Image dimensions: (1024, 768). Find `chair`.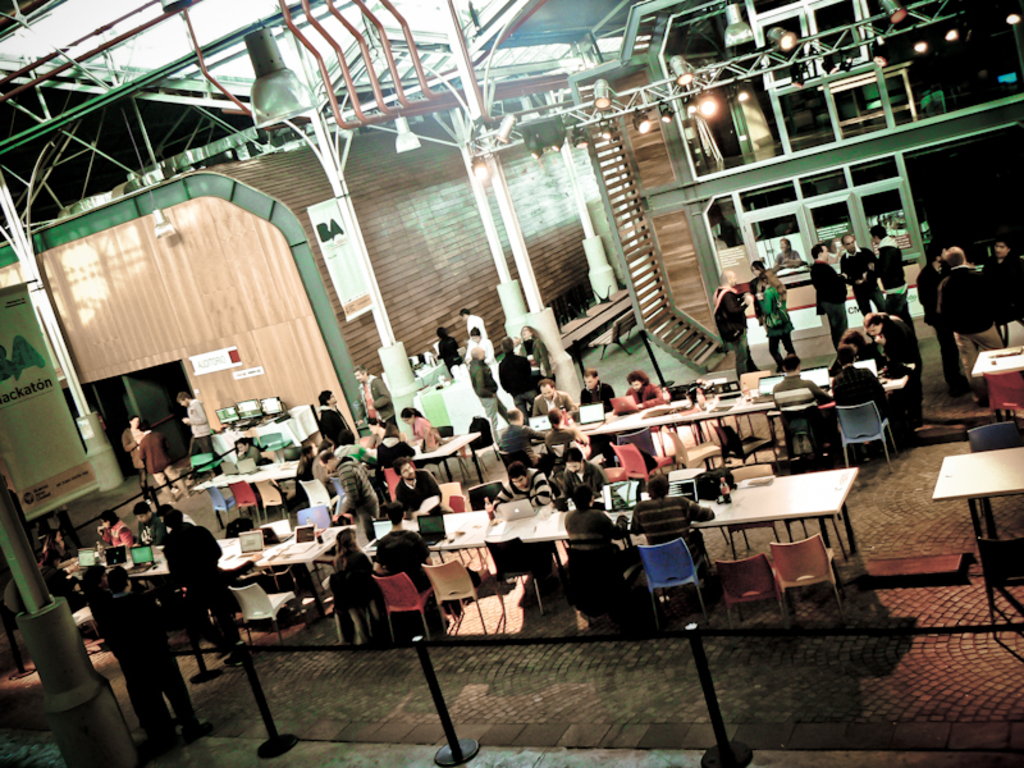
206, 483, 237, 529.
